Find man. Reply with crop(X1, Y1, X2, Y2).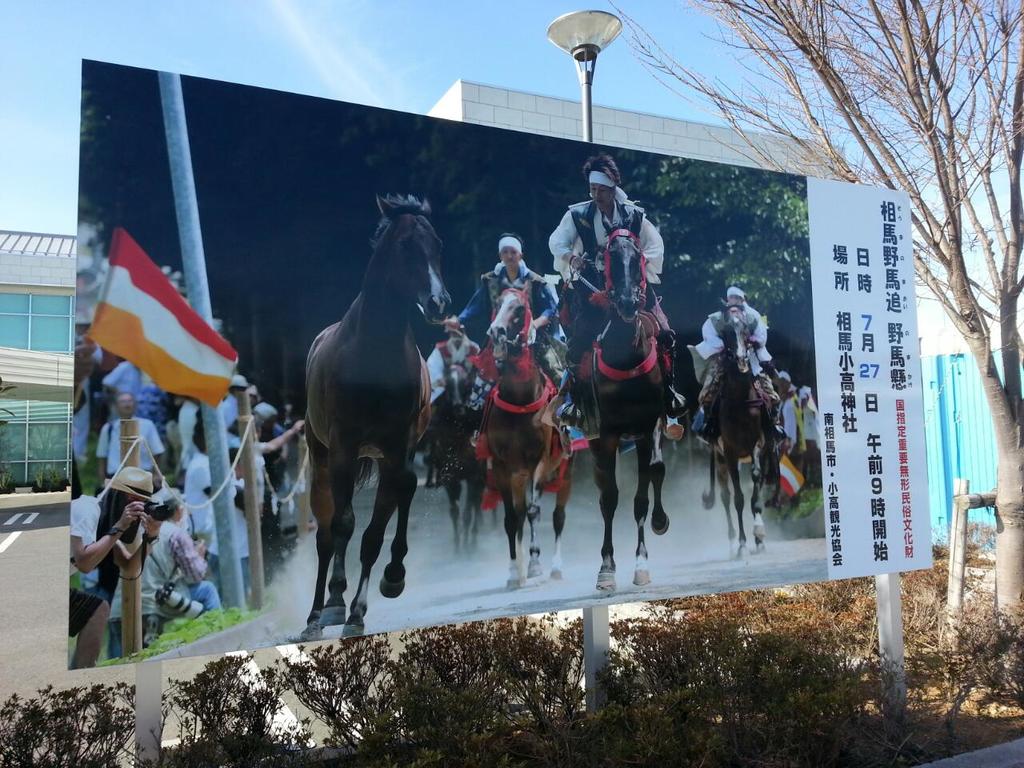
crop(685, 278, 781, 414).
